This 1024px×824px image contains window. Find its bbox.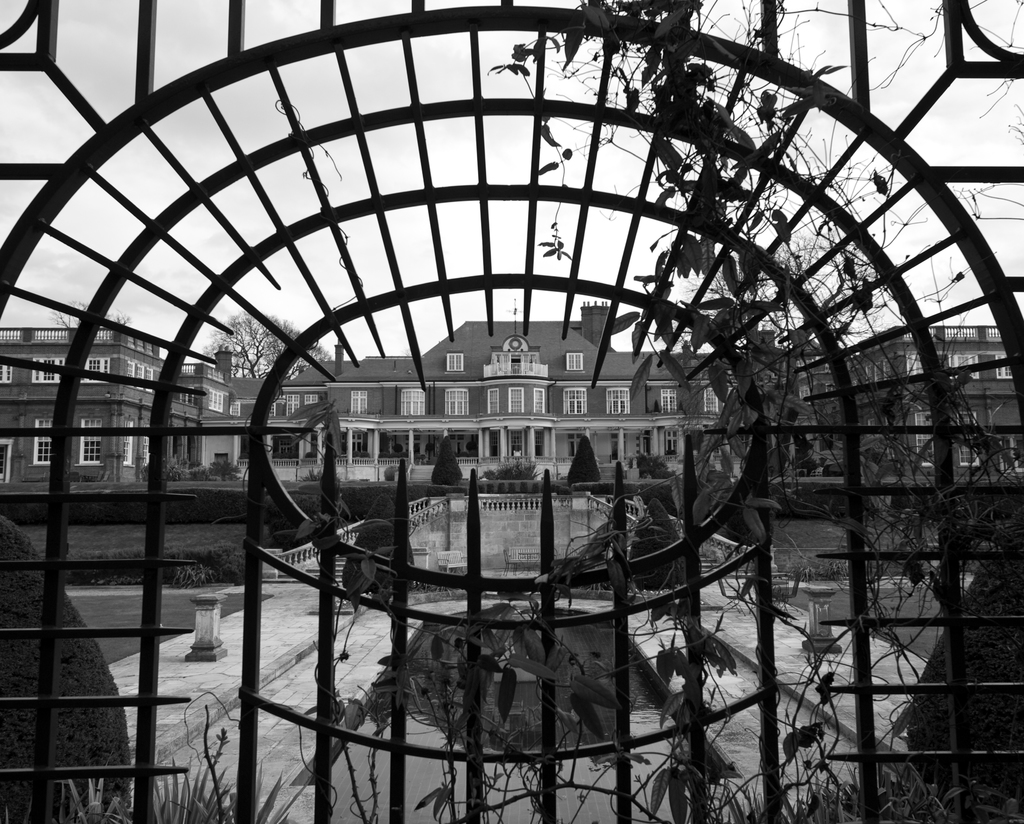
crop(78, 357, 109, 384).
